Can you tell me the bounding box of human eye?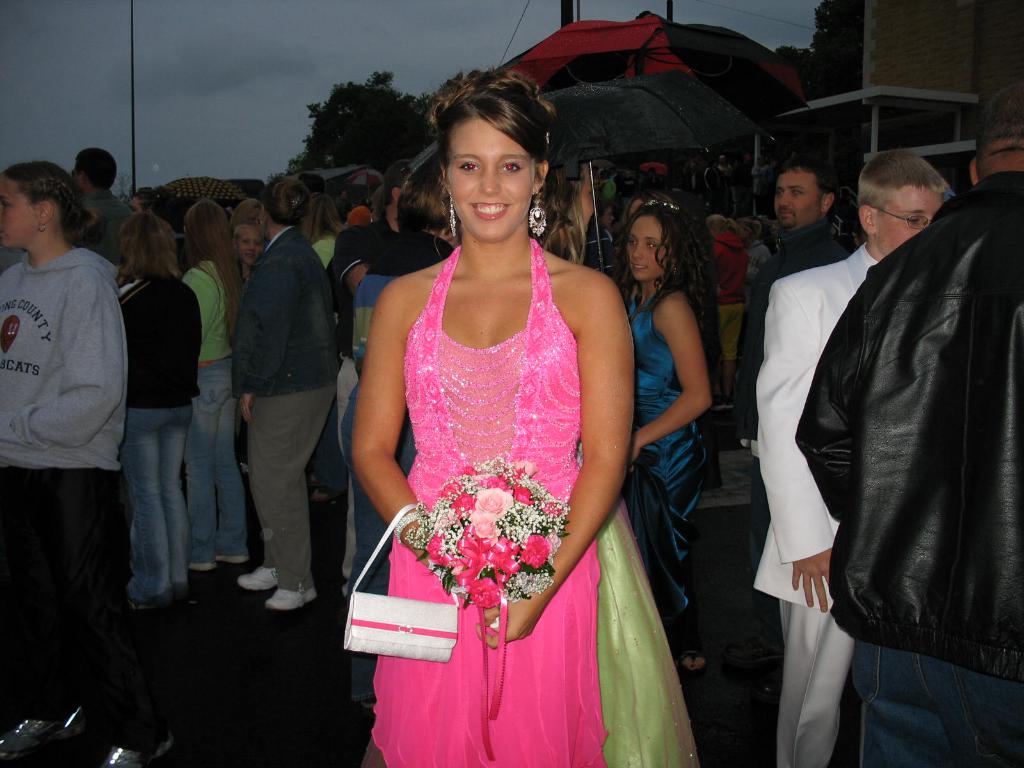
499, 161, 523, 178.
